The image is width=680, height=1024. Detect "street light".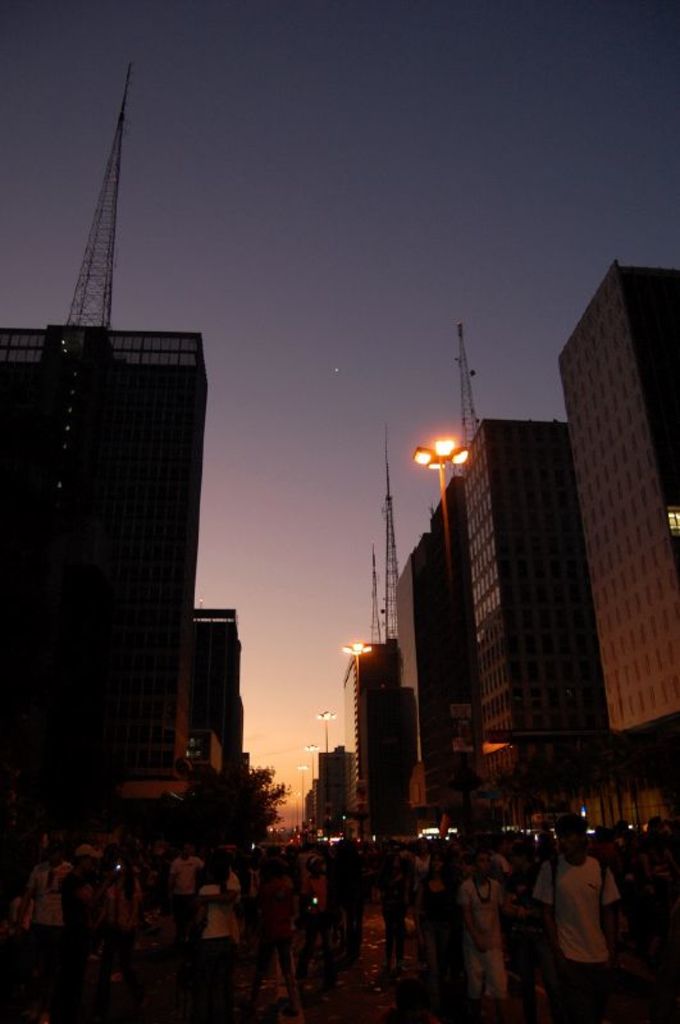
Detection: (414, 426, 475, 699).
